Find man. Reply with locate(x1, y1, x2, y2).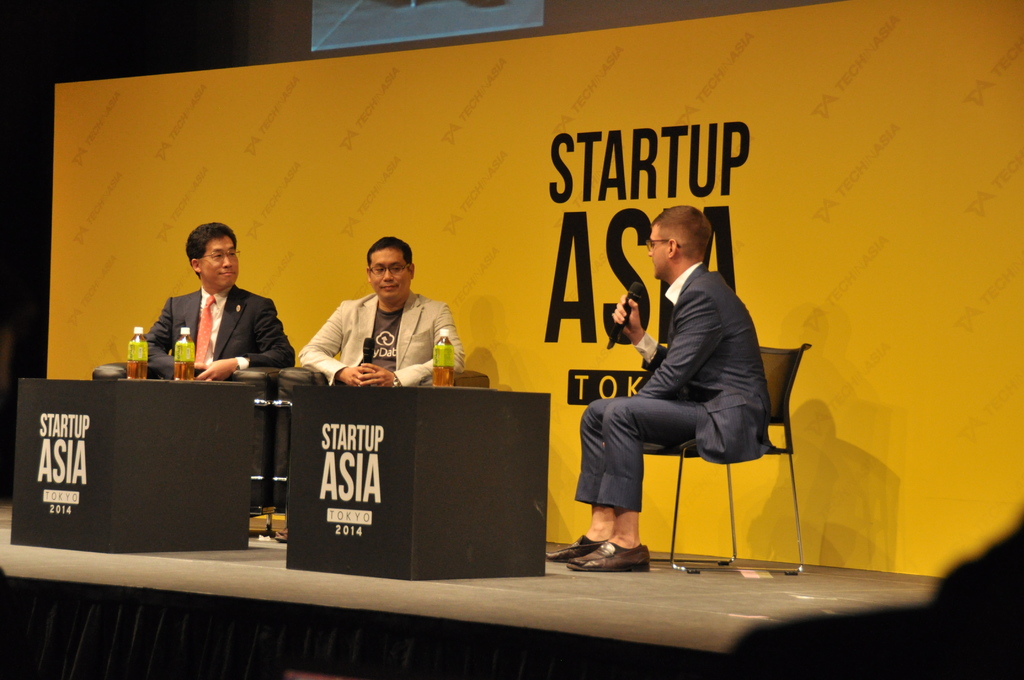
locate(553, 204, 767, 576).
